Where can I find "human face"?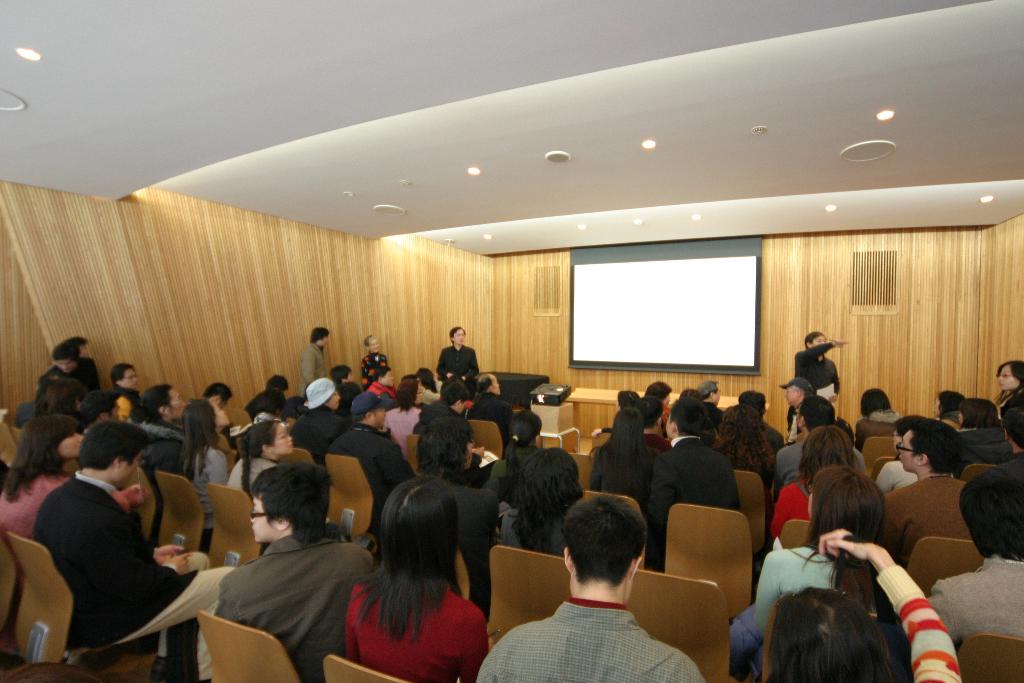
You can find it at Rect(125, 453, 138, 482).
